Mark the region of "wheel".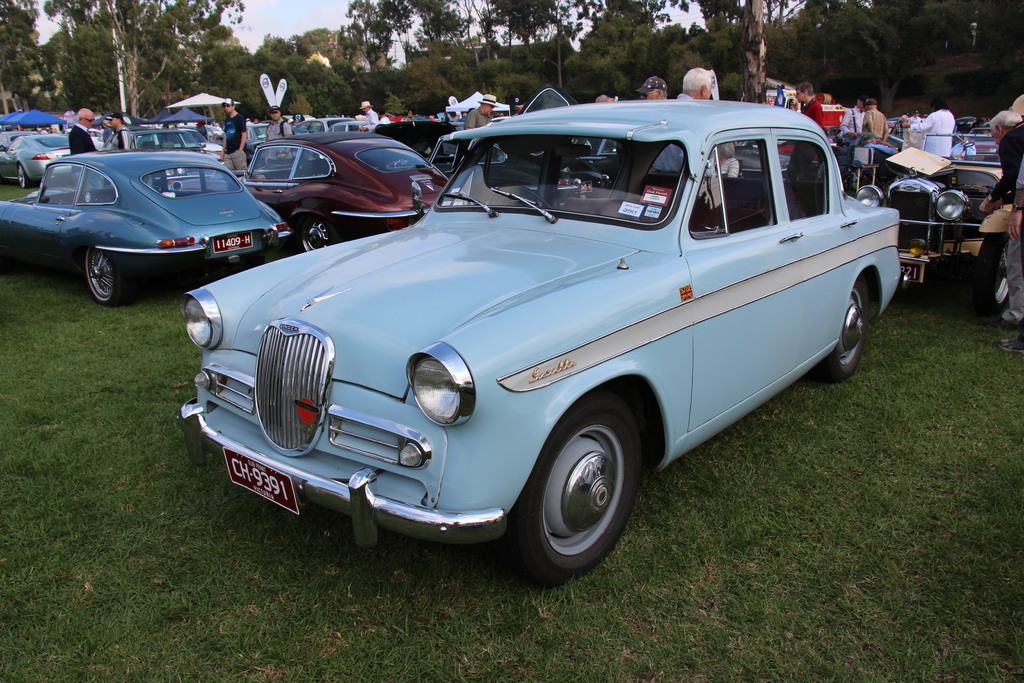
Region: box(522, 411, 644, 573).
